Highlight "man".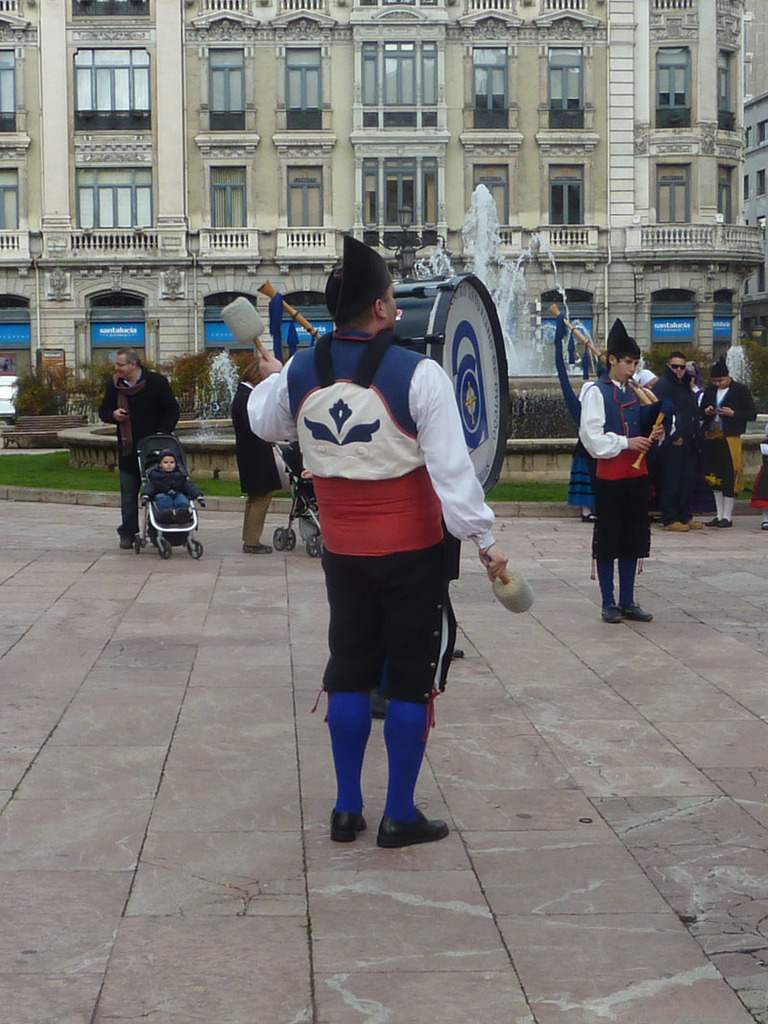
Highlighted region: pyautogui.locateOnScreen(655, 355, 704, 527).
